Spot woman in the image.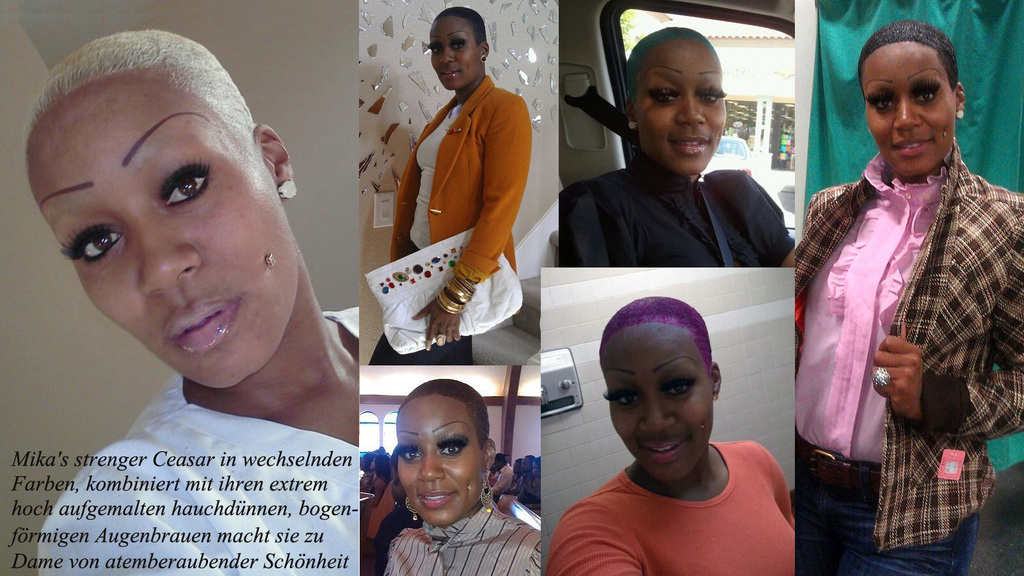
woman found at 383:374:544:575.
